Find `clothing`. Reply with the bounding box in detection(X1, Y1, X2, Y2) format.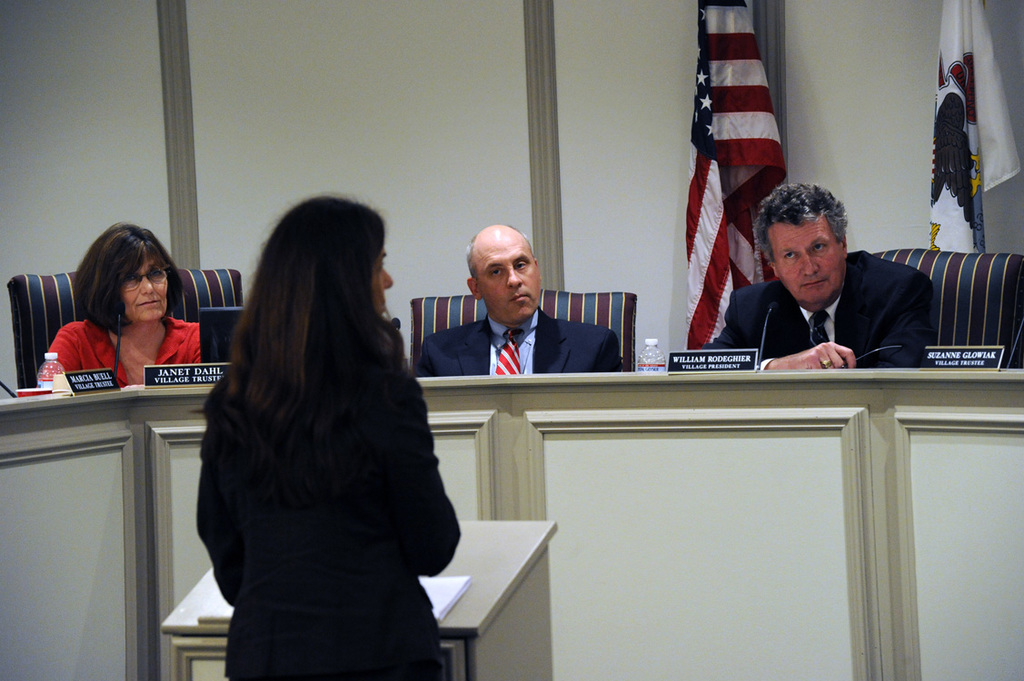
detection(174, 247, 477, 652).
